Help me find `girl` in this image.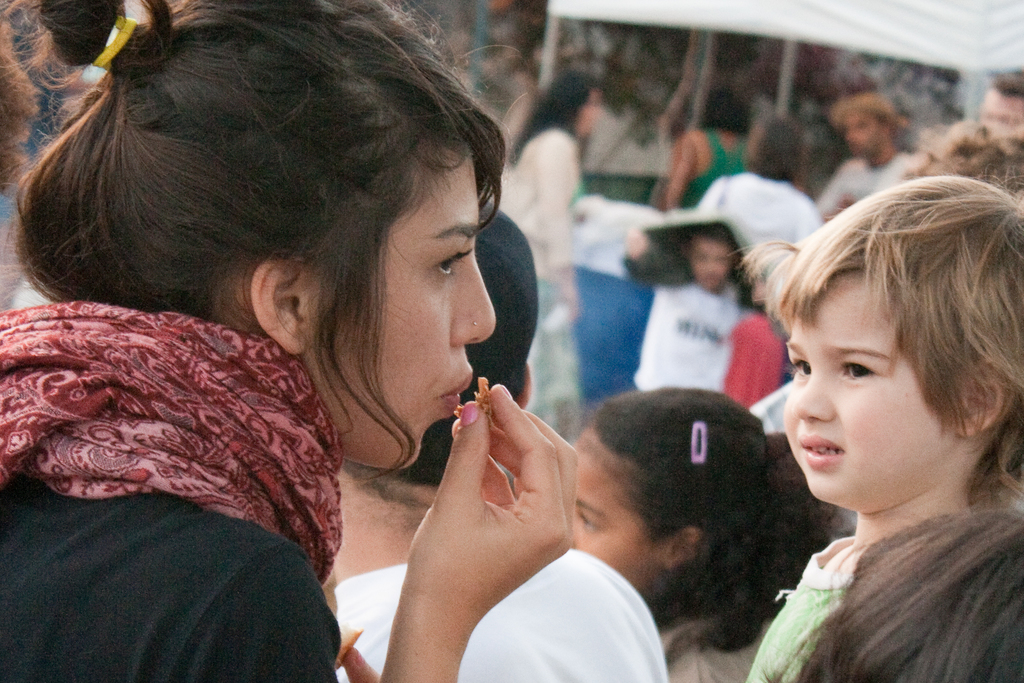
Found it: bbox=[564, 387, 845, 681].
